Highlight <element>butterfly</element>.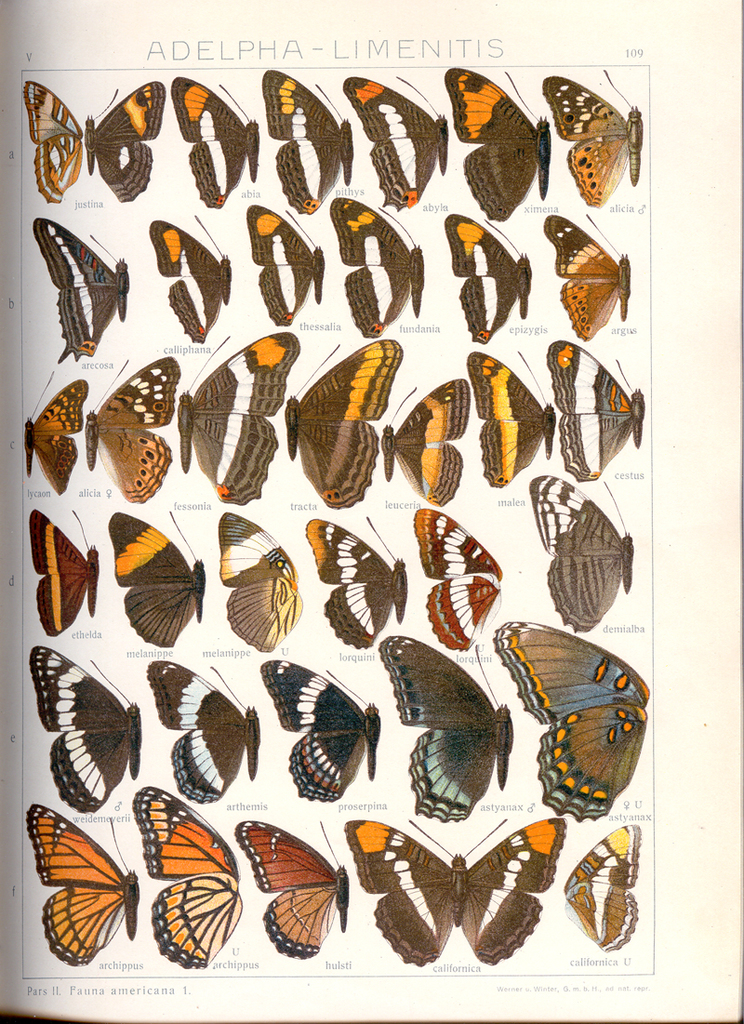
Highlighted region: pyautogui.locateOnScreen(235, 821, 339, 954).
